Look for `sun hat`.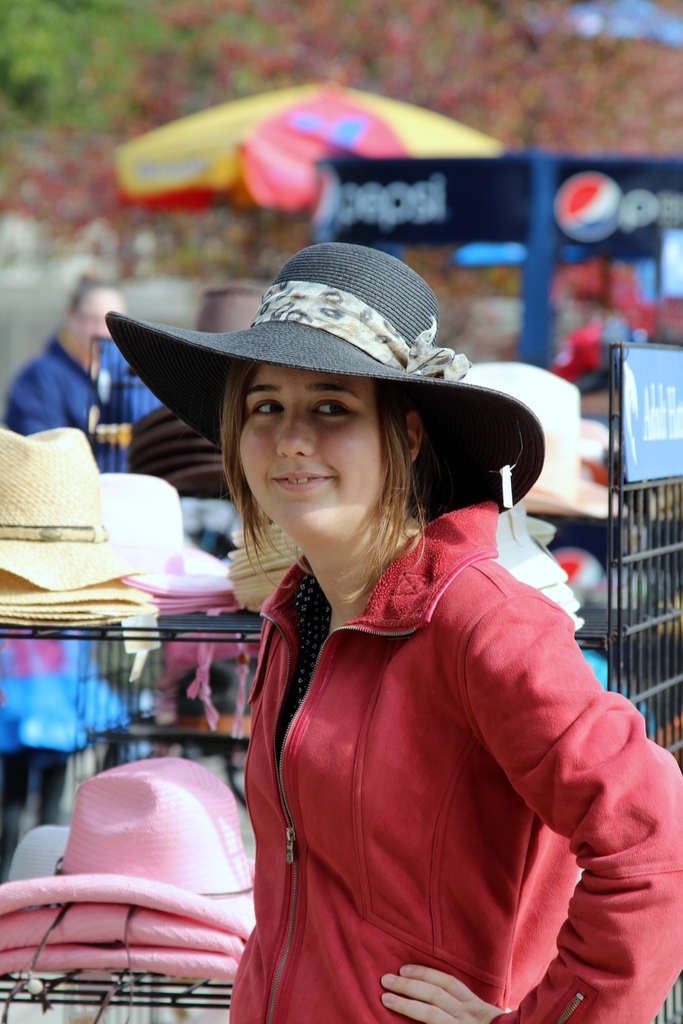
Found: detection(0, 910, 253, 963).
